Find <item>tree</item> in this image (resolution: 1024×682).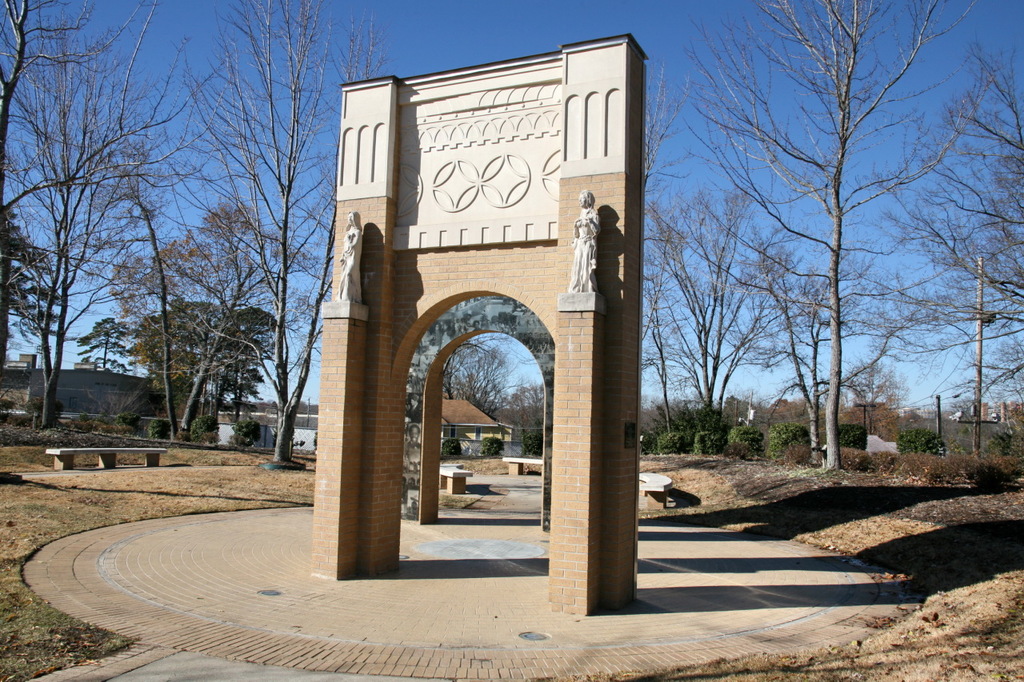
box=[518, 378, 550, 462].
